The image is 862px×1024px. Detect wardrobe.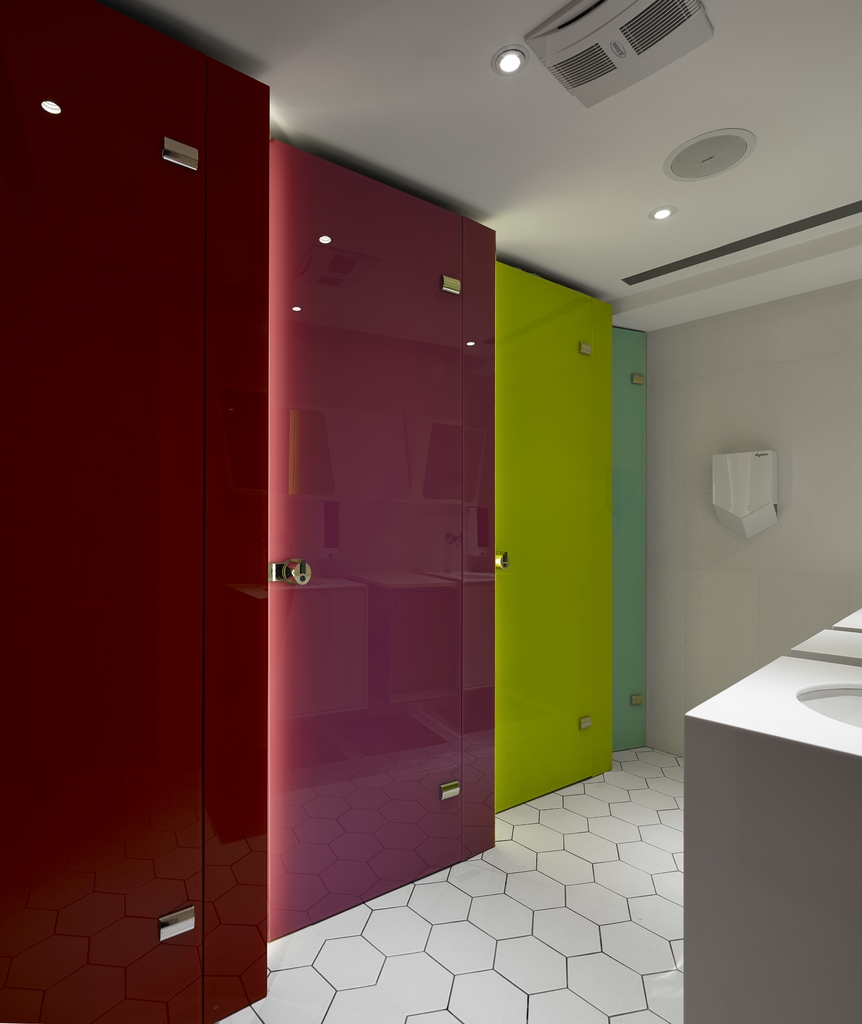
Detection: Rect(255, 136, 514, 946).
